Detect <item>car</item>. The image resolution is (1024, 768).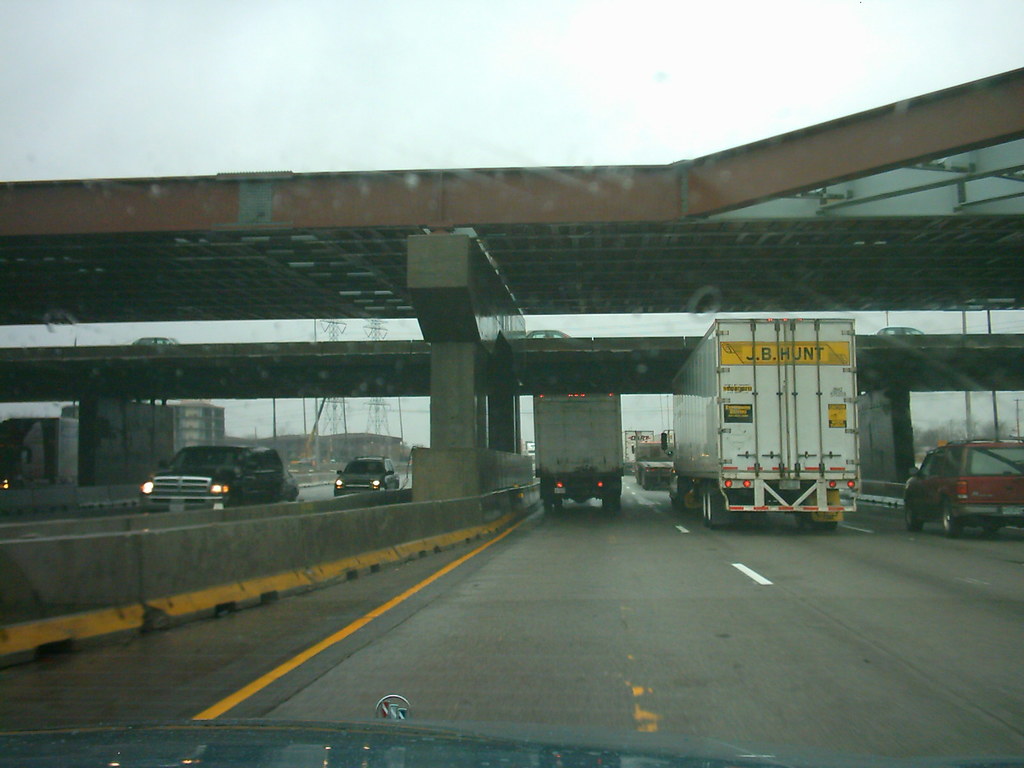
detection(143, 444, 302, 508).
